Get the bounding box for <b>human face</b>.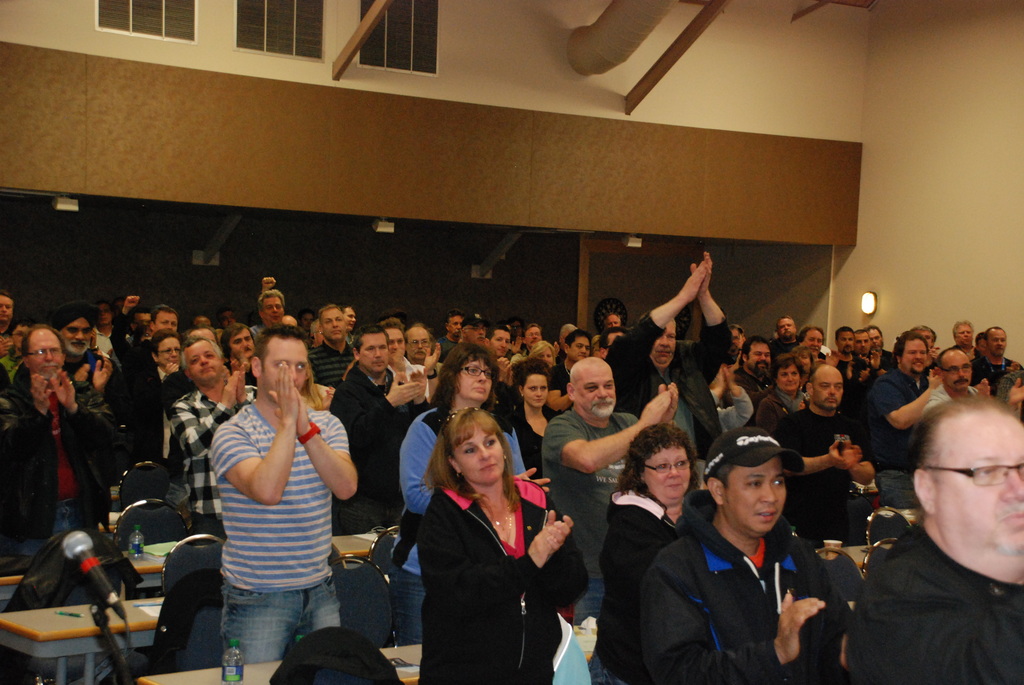
(817,370,841,412).
